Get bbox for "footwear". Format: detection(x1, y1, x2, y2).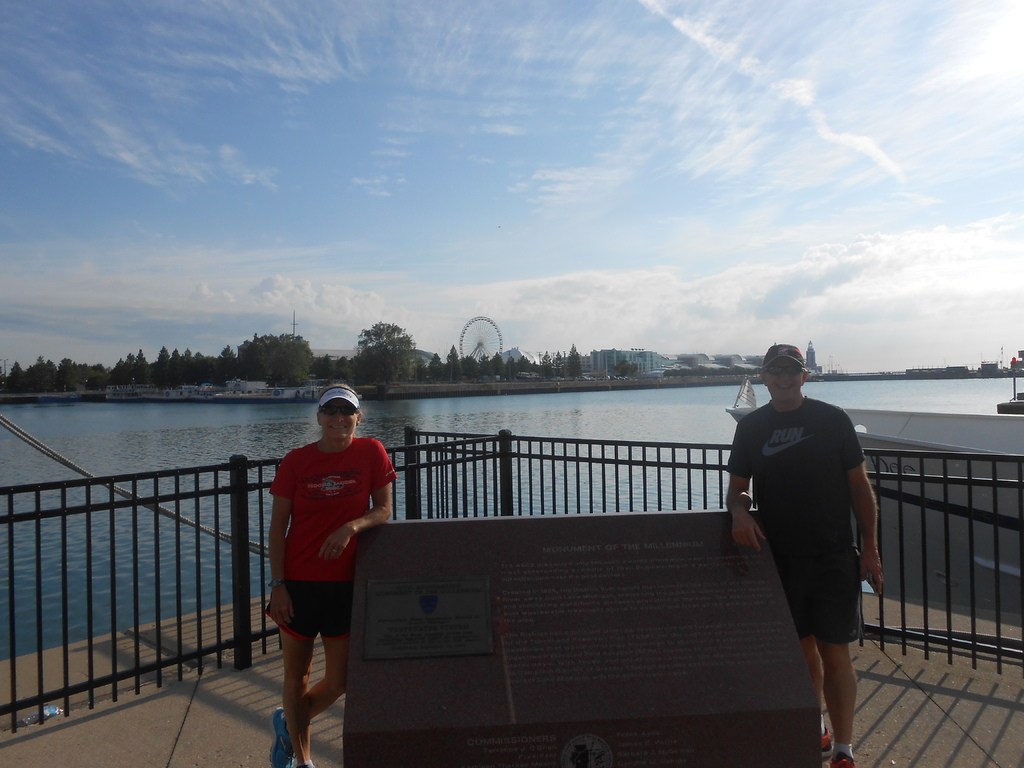
detection(267, 707, 295, 767).
